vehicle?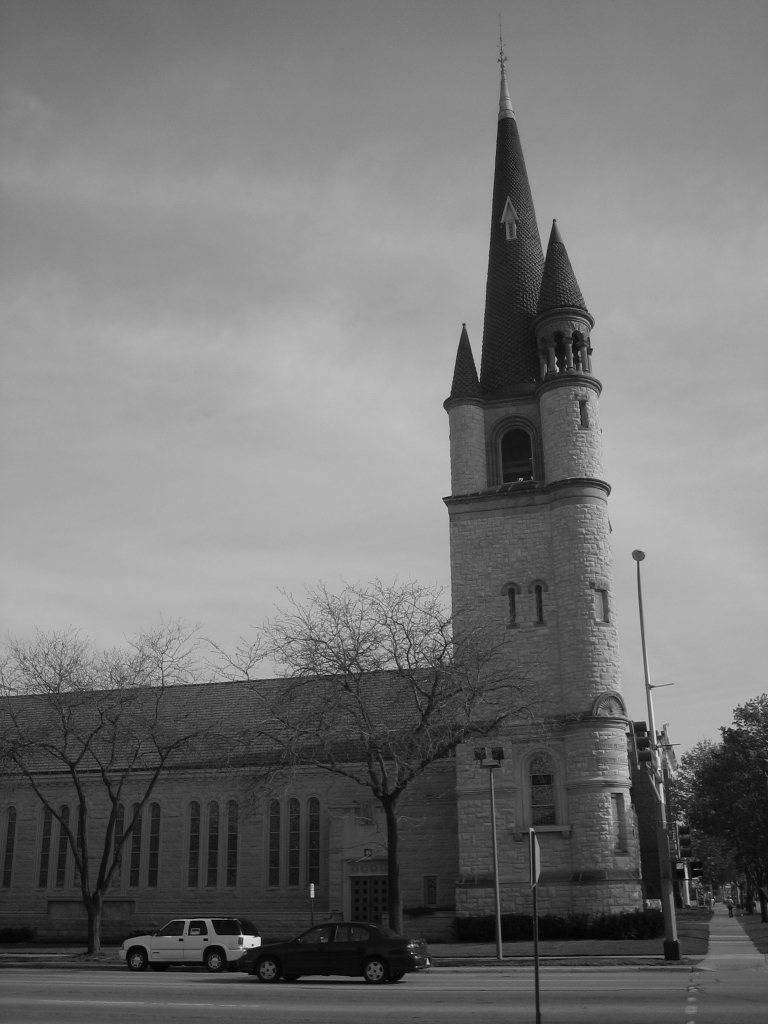
crop(254, 923, 433, 987)
